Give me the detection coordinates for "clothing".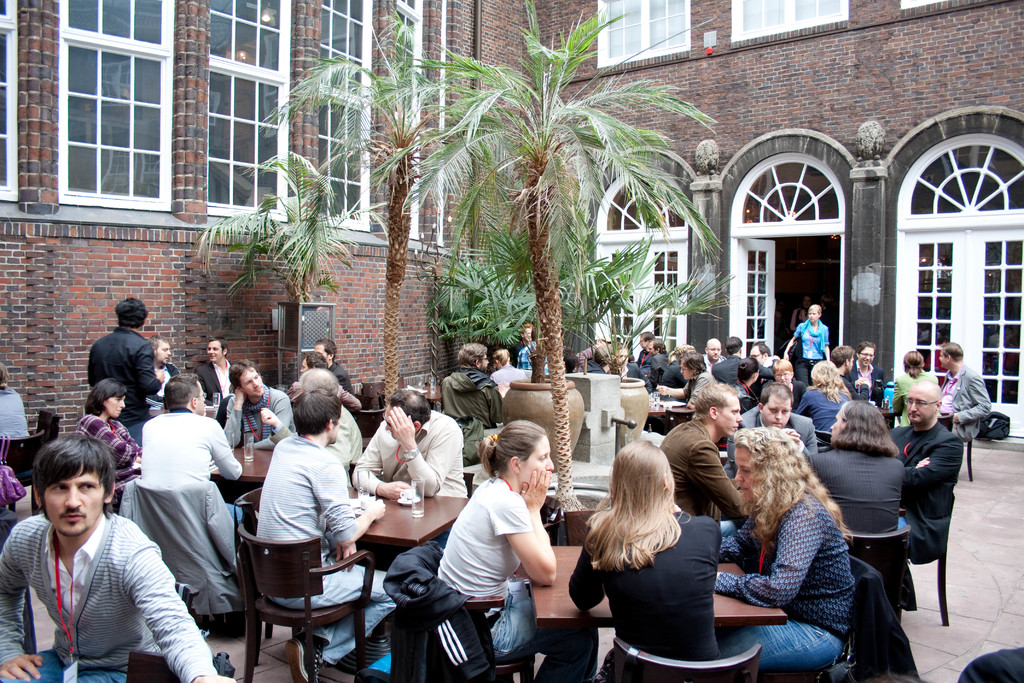
select_region(711, 498, 855, 682).
